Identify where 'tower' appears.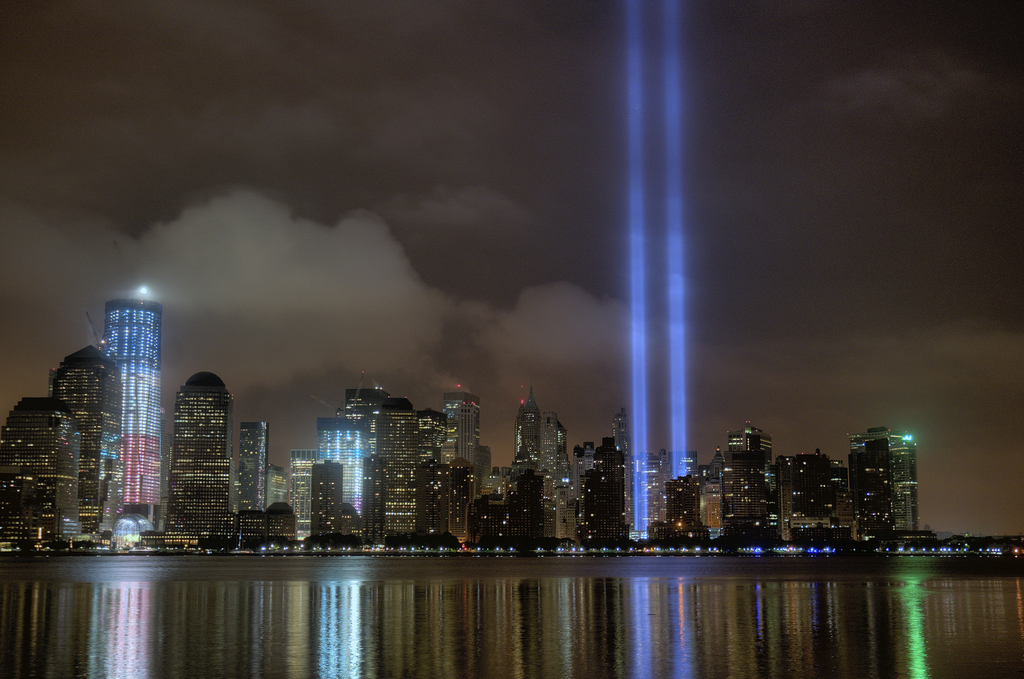
Appears at [left=670, top=471, right=698, bottom=544].
